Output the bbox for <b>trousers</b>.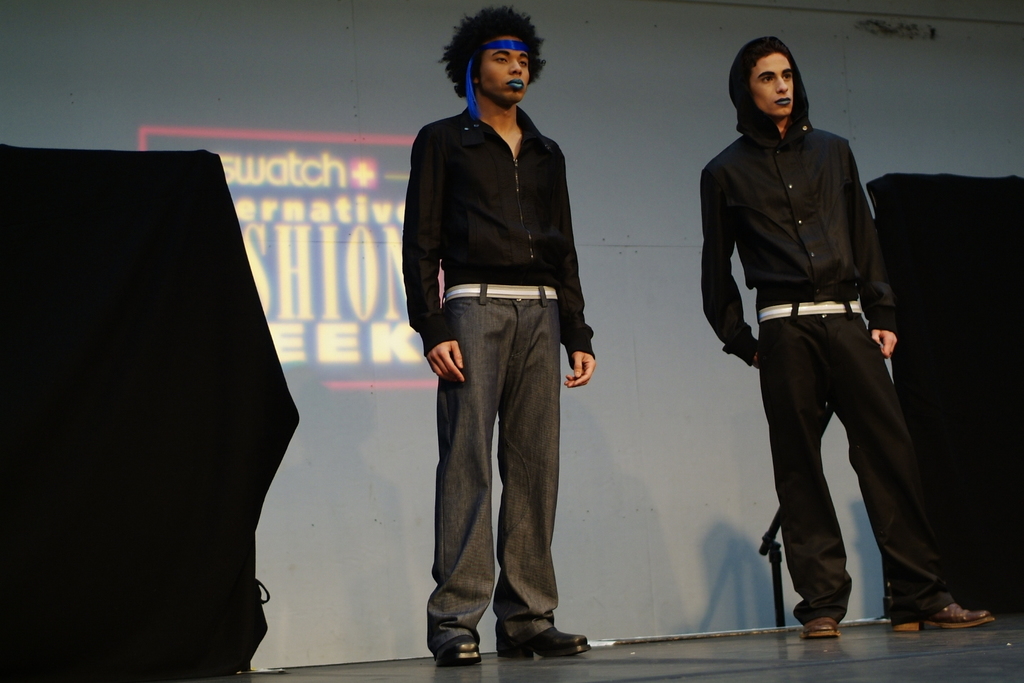
BBox(429, 280, 564, 643).
